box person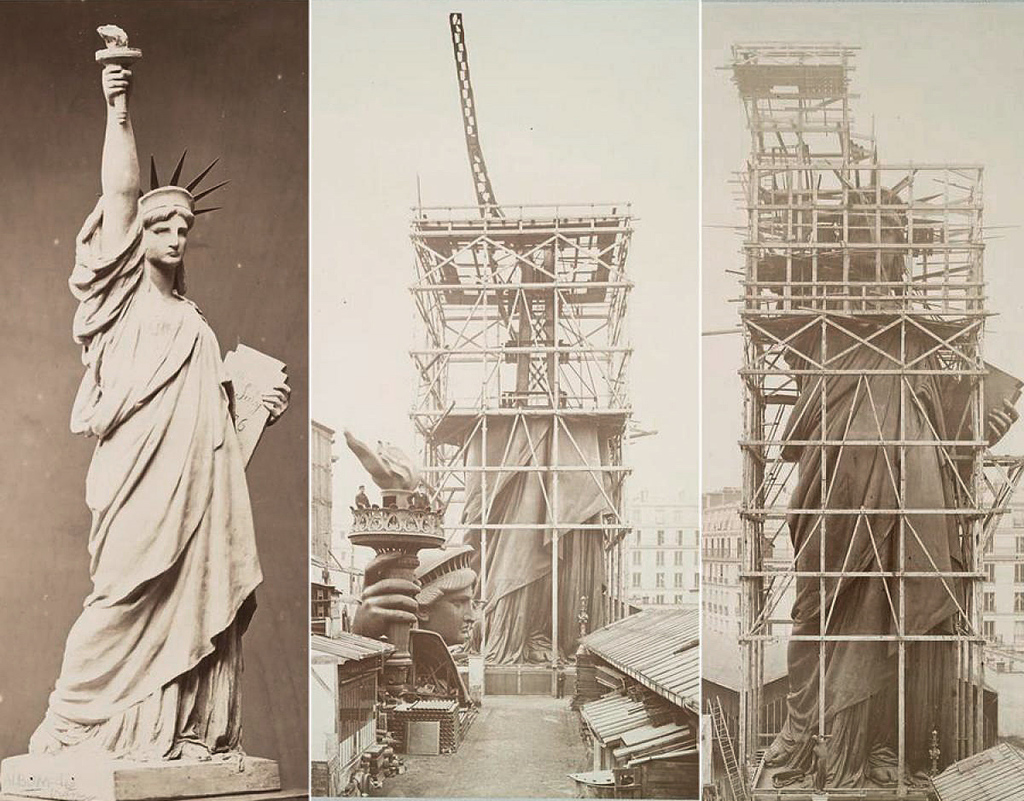
(38, 118, 271, 800)
